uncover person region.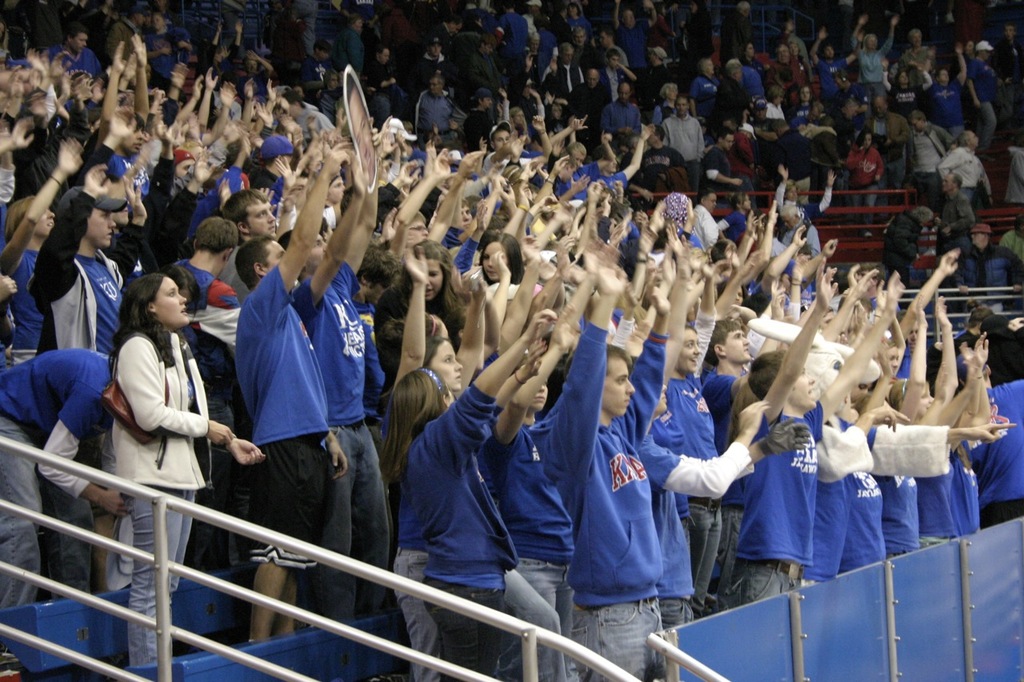
Uncovered: 374,238,466,447.
